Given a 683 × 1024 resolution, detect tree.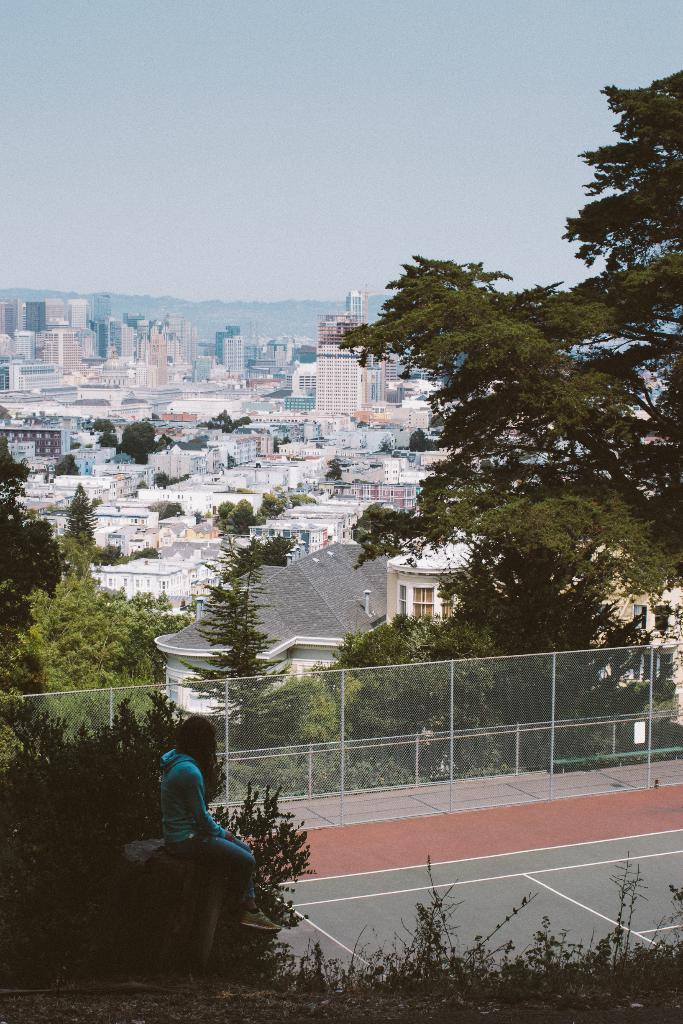
rect(148, 497, 185, 522).
